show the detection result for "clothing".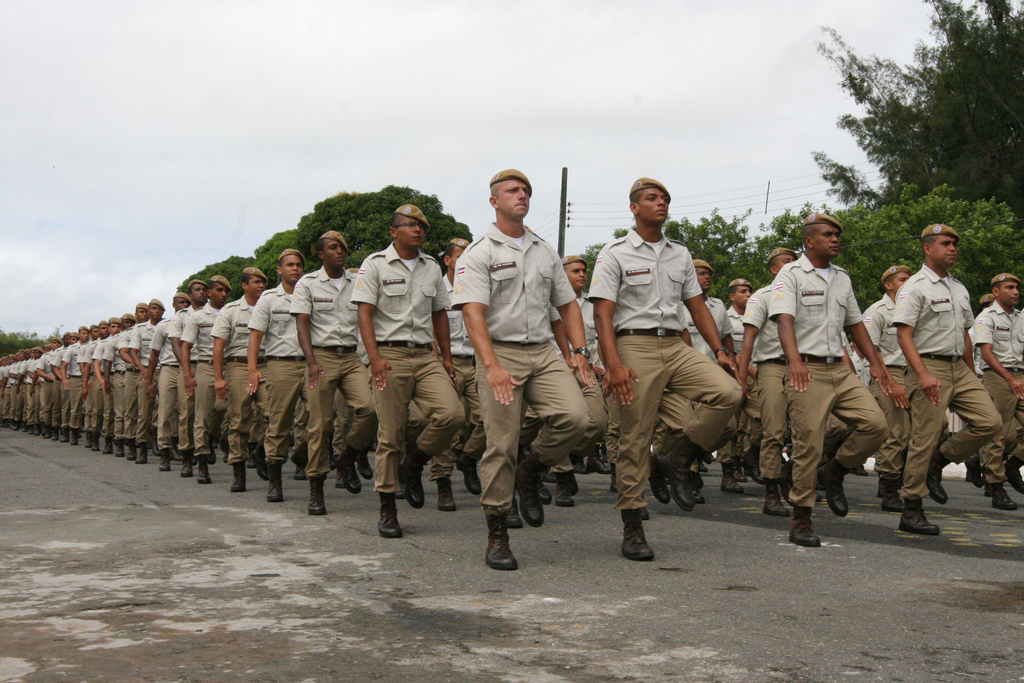
452, 222, 591, 515.
